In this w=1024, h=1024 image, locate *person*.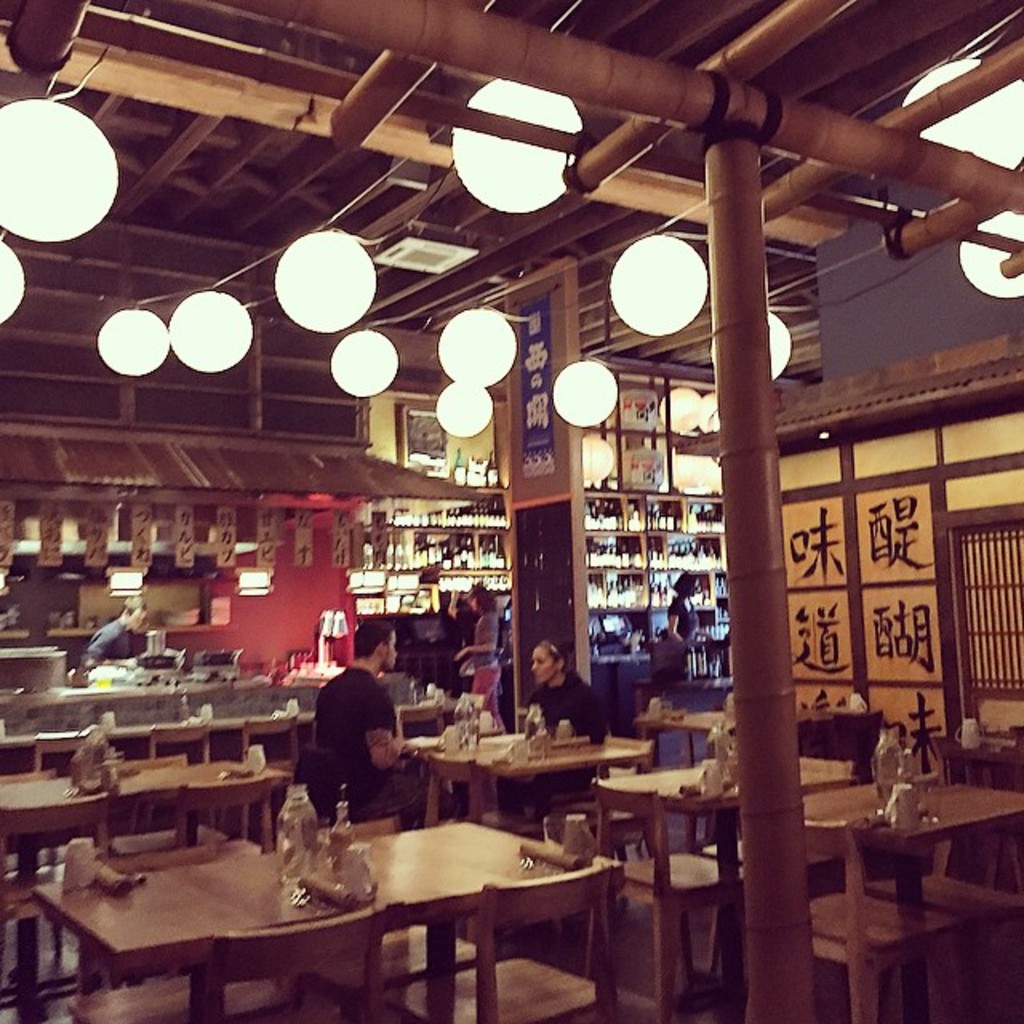
Bounding box: (533,632,611,744).
